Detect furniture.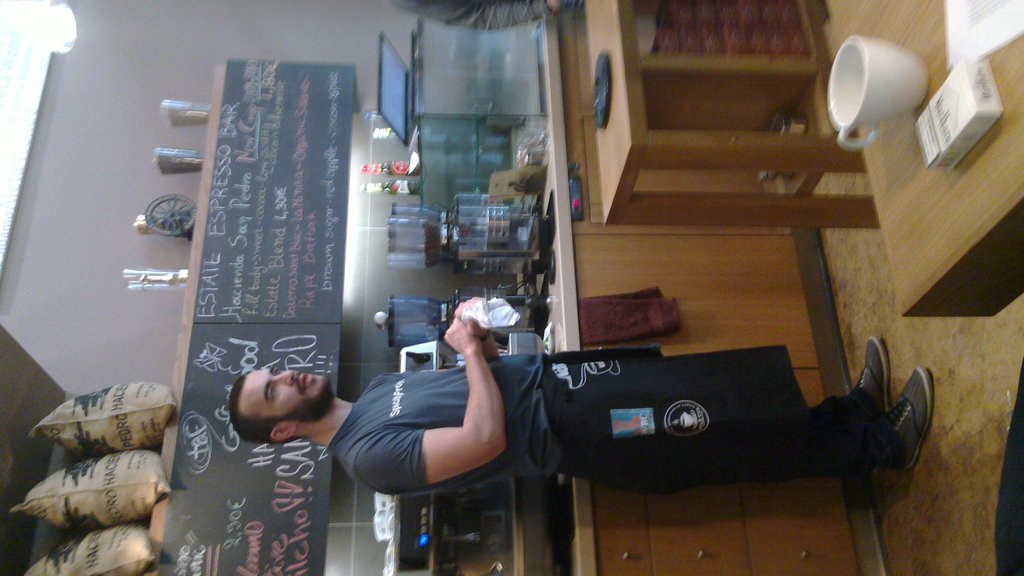
Detected at bbox=(583, 0, 879, 230).
